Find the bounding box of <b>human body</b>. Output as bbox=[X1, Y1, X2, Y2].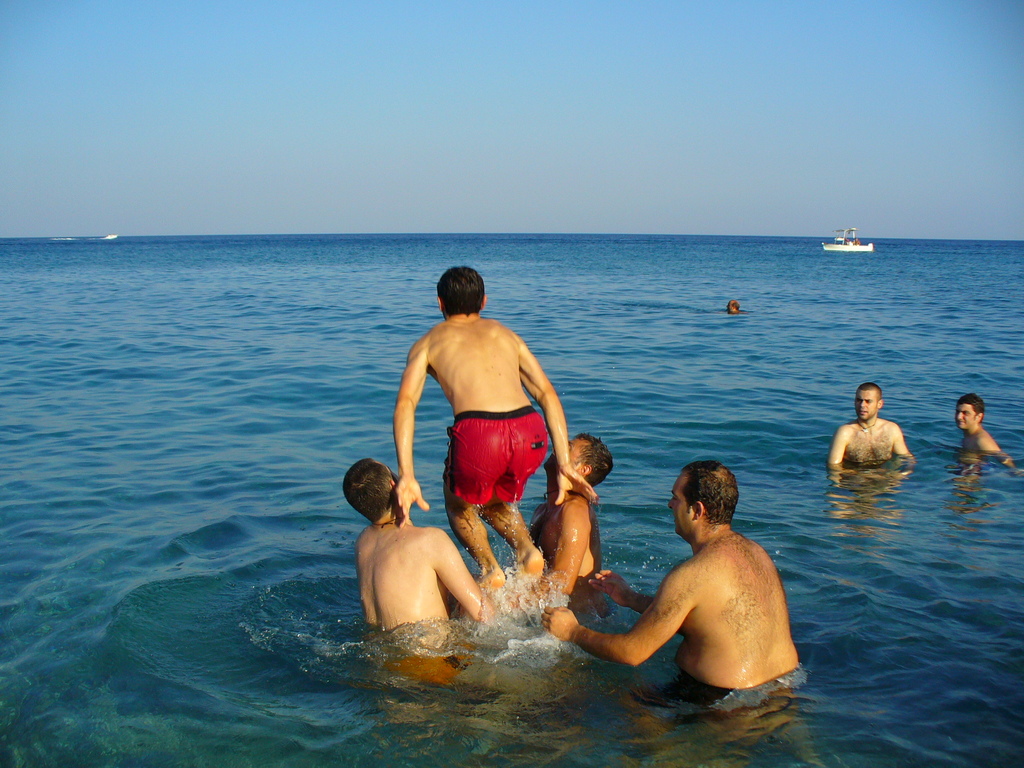
bbox=[383, 267, 571, 634].
